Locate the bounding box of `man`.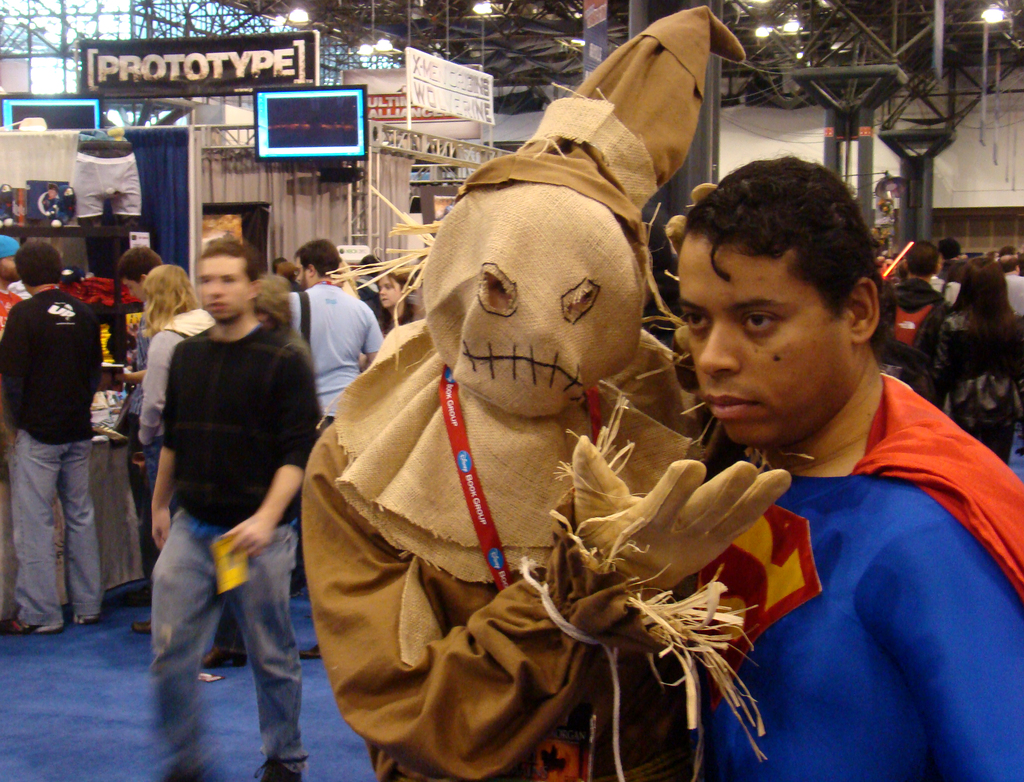
Bounding box: (left=0, top=237, right=20, bottom=332).
